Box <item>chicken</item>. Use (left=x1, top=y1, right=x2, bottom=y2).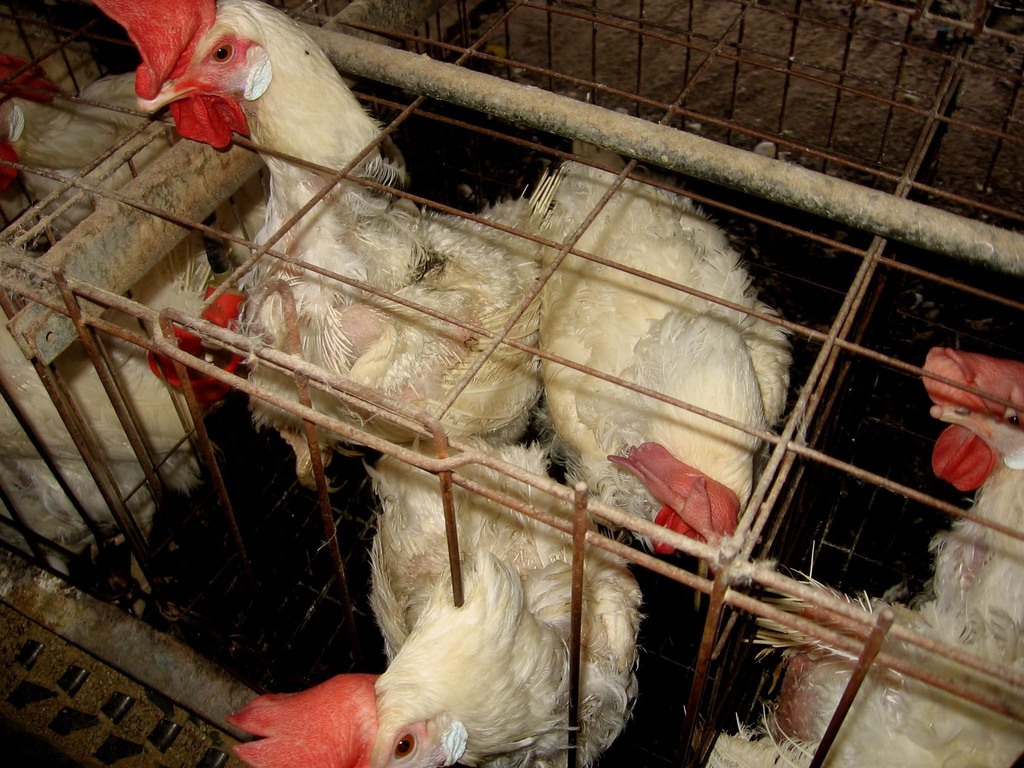
(left=704, top=344, right=1023, bottom=767).
